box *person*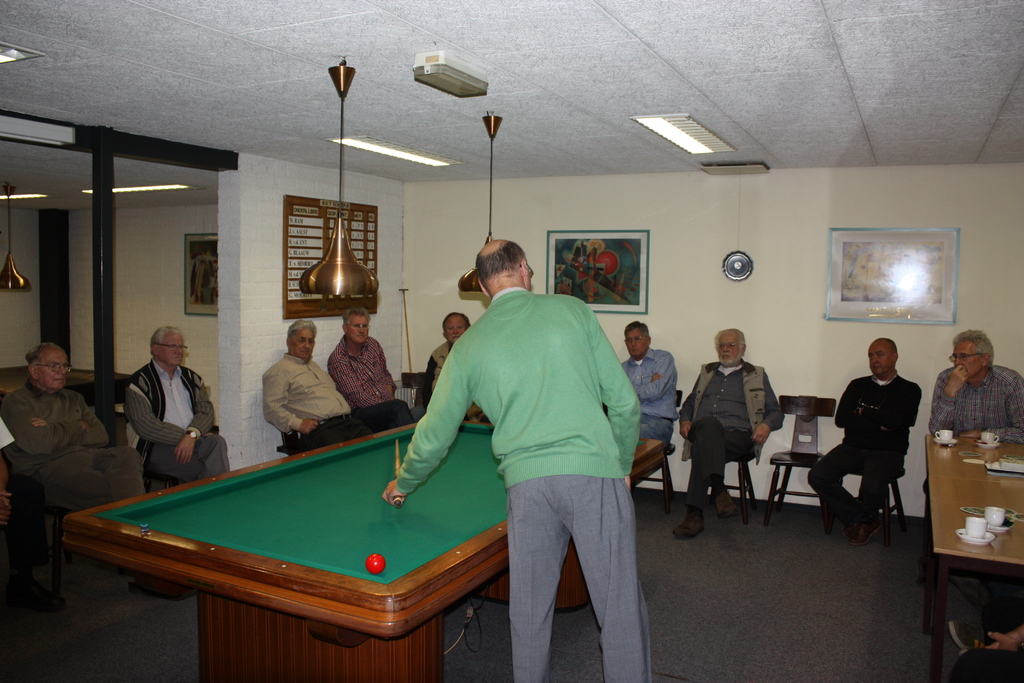
x1=678 y1=325 x2=781 y2=537
